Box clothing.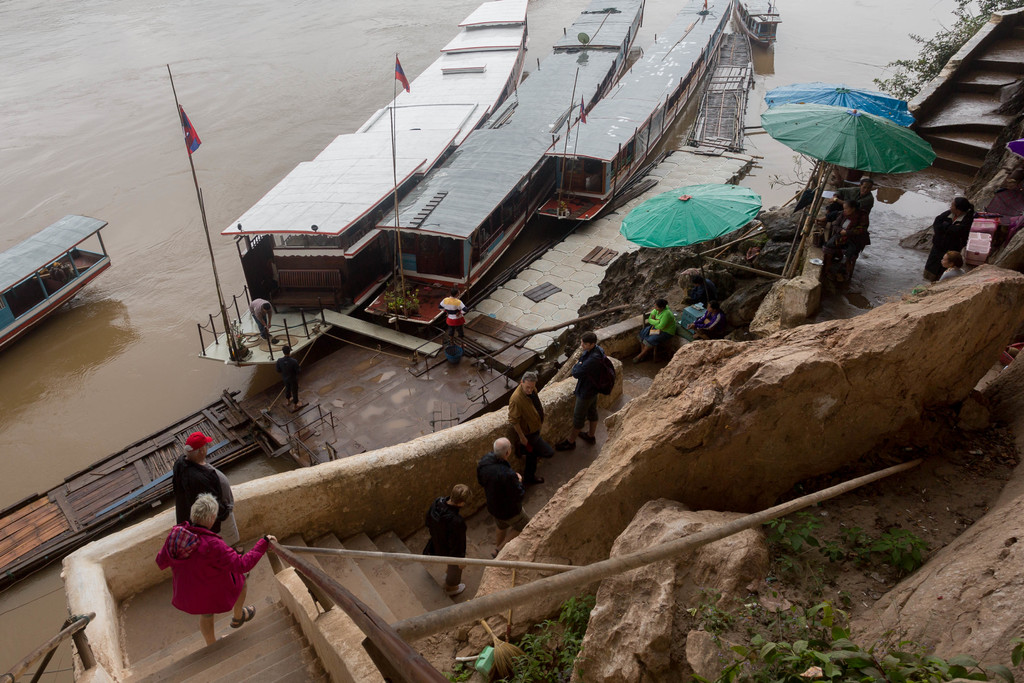
BBox(417, 494, 470, 587).
